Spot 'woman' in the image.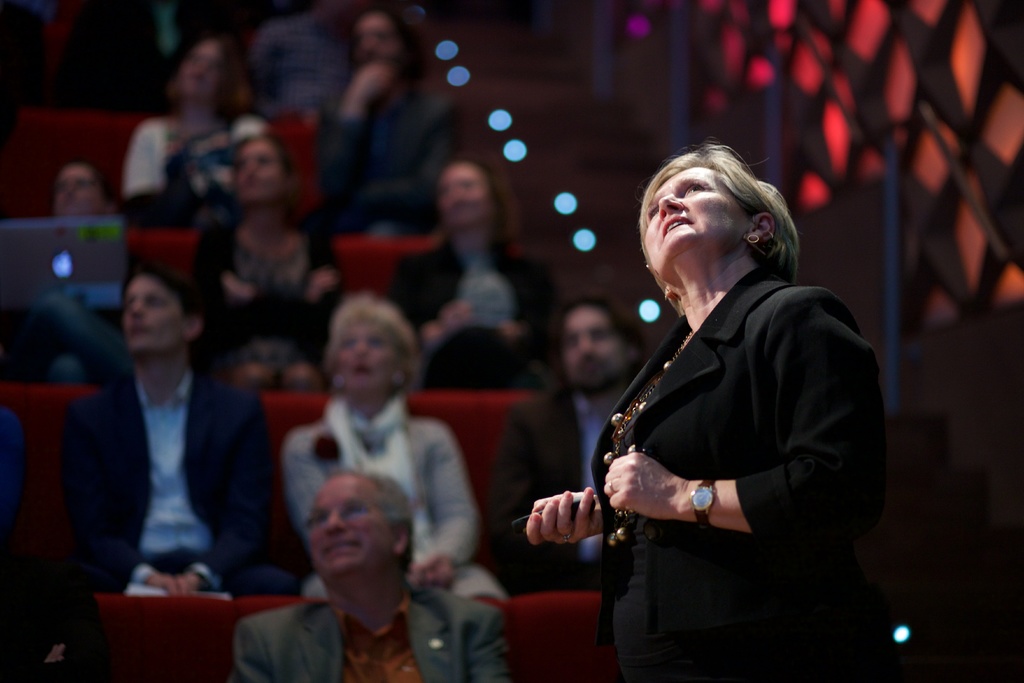
'woman' found at <box>556,140,886,681</box>.
